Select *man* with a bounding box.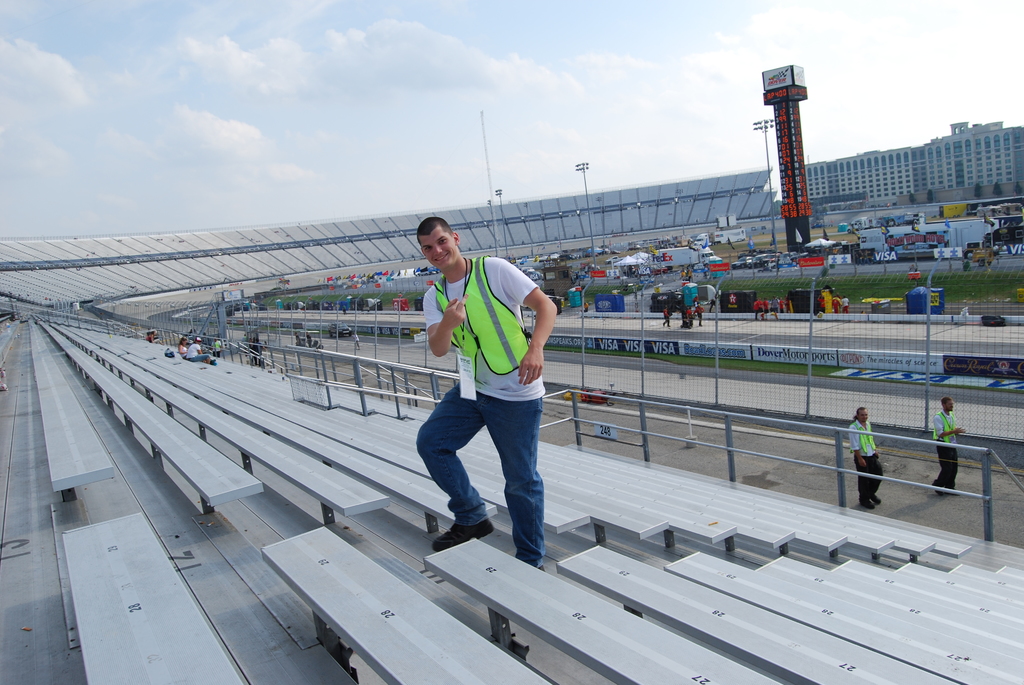
box(392, 223, 572, 567).
